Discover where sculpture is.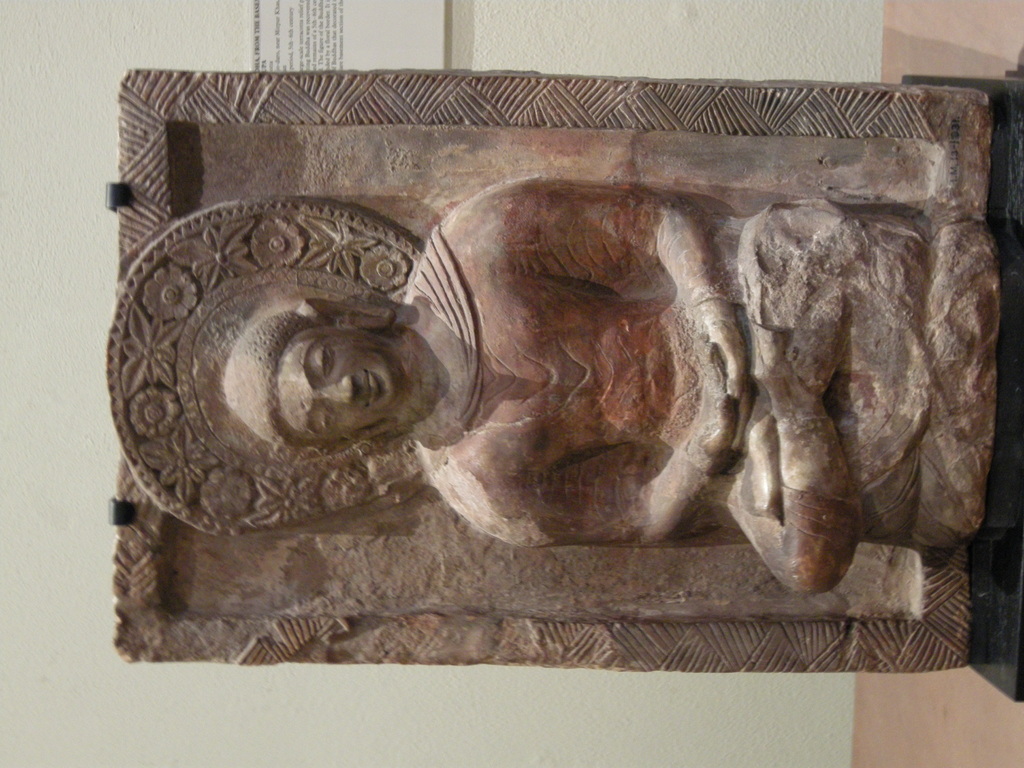
Discovered at [141,76,982,654].
